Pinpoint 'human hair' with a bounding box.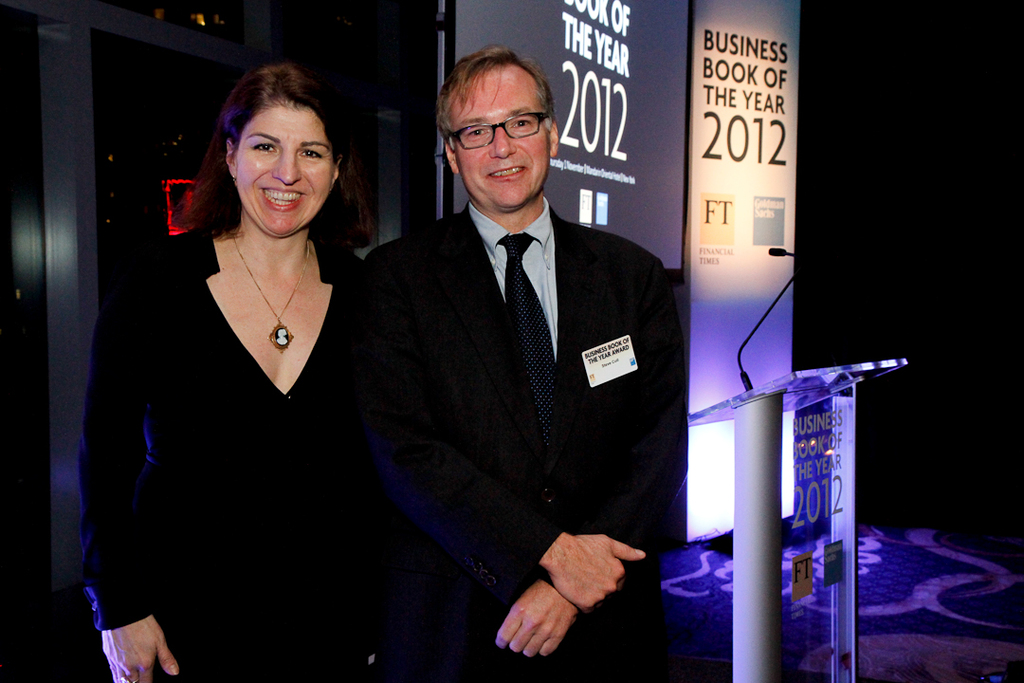
435, 46, 553, 159.
